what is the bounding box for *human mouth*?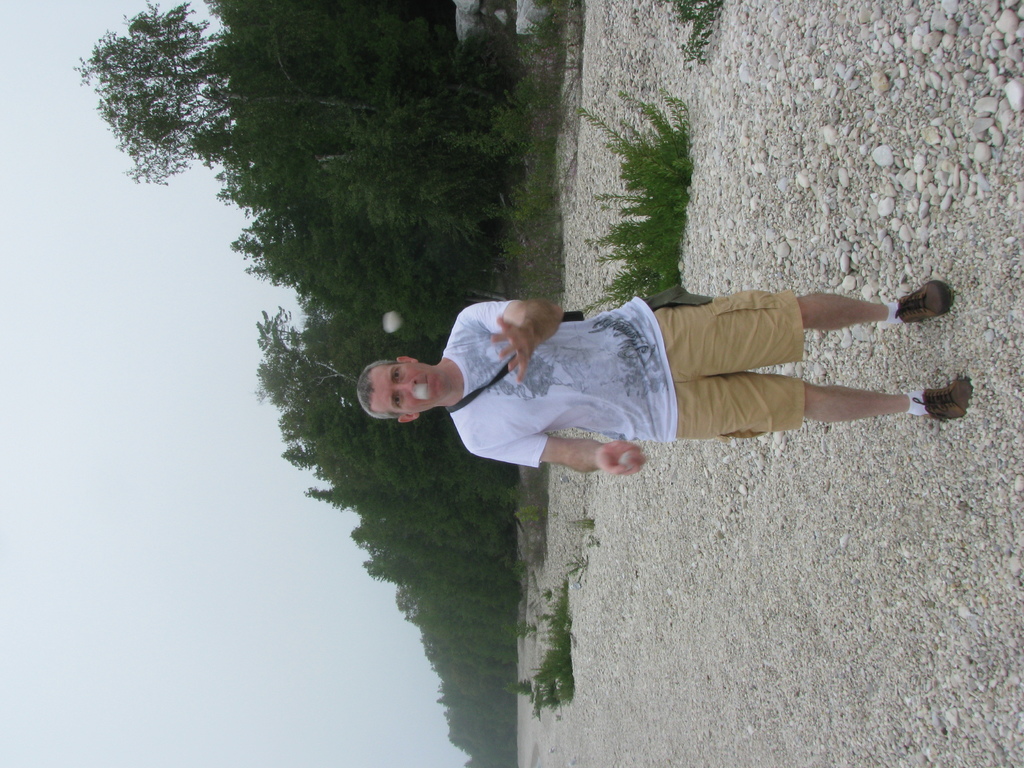
l=422, t=372, r=431, b=403.
